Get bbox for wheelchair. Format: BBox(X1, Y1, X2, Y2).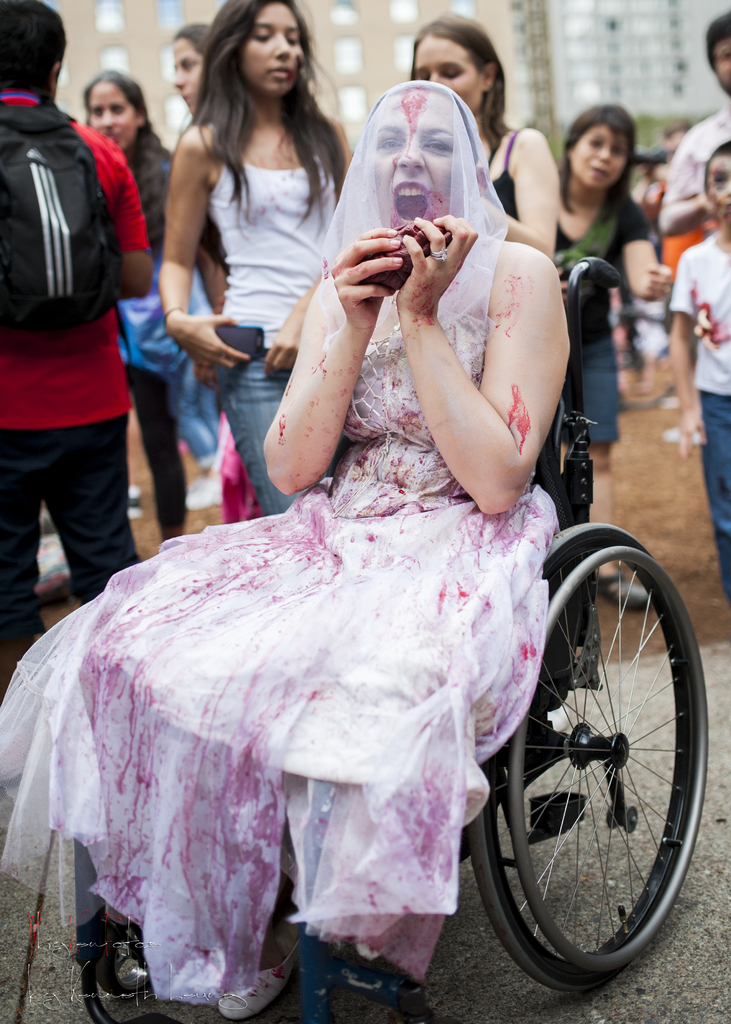
BBox(76, 253, 711, 1023).
